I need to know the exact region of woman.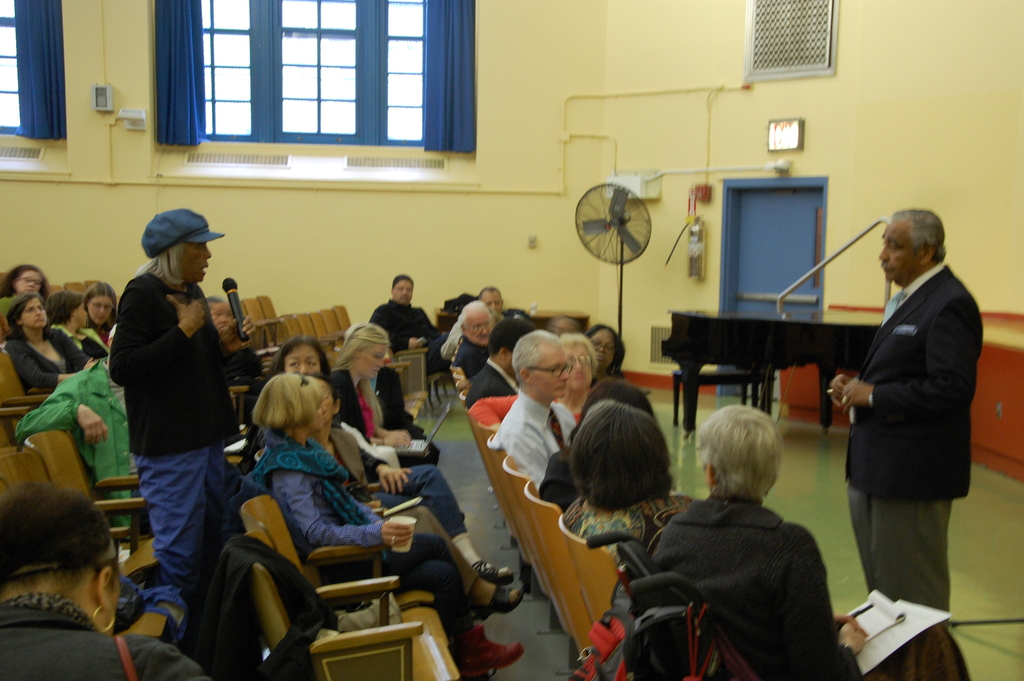
Region: x1=44, y1=291, x2=99, y2=369.
